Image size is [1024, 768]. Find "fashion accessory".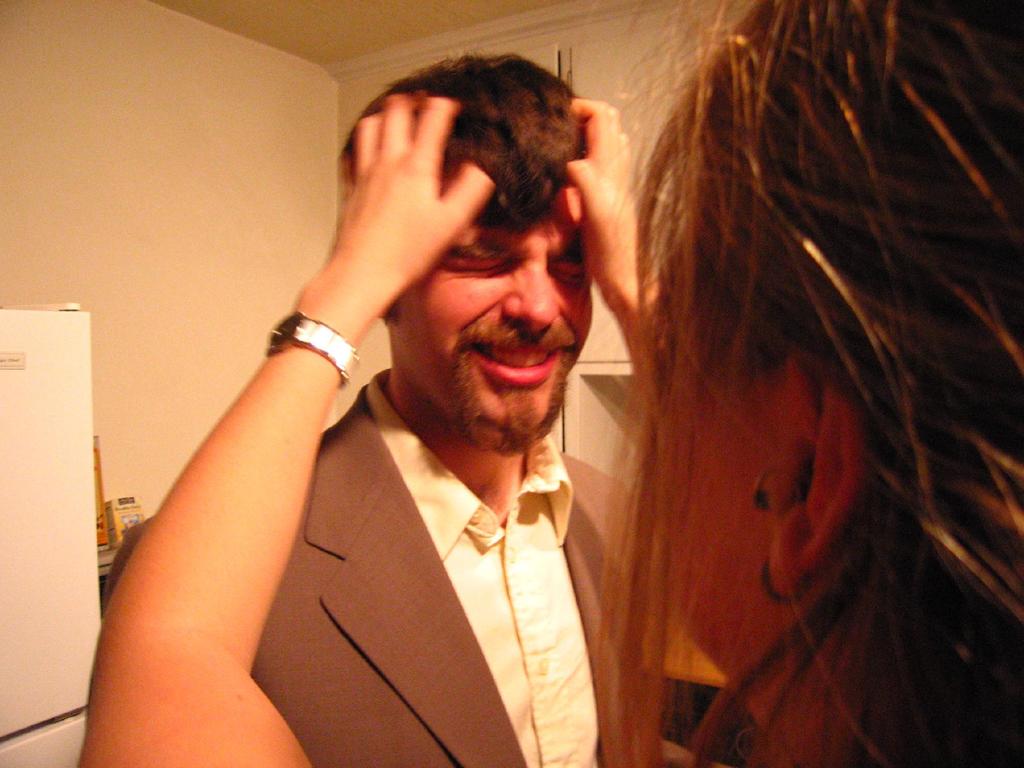
rect(267, 311, 366, 384).
